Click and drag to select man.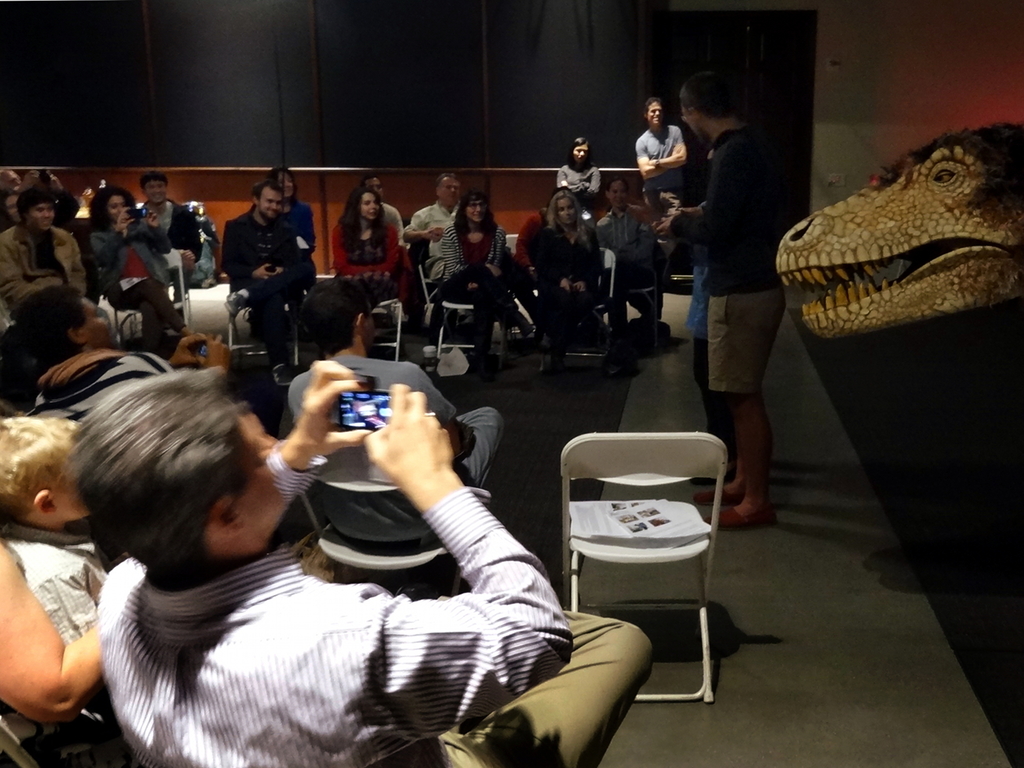
Selection: select_region(634, 67, 799, 526).
